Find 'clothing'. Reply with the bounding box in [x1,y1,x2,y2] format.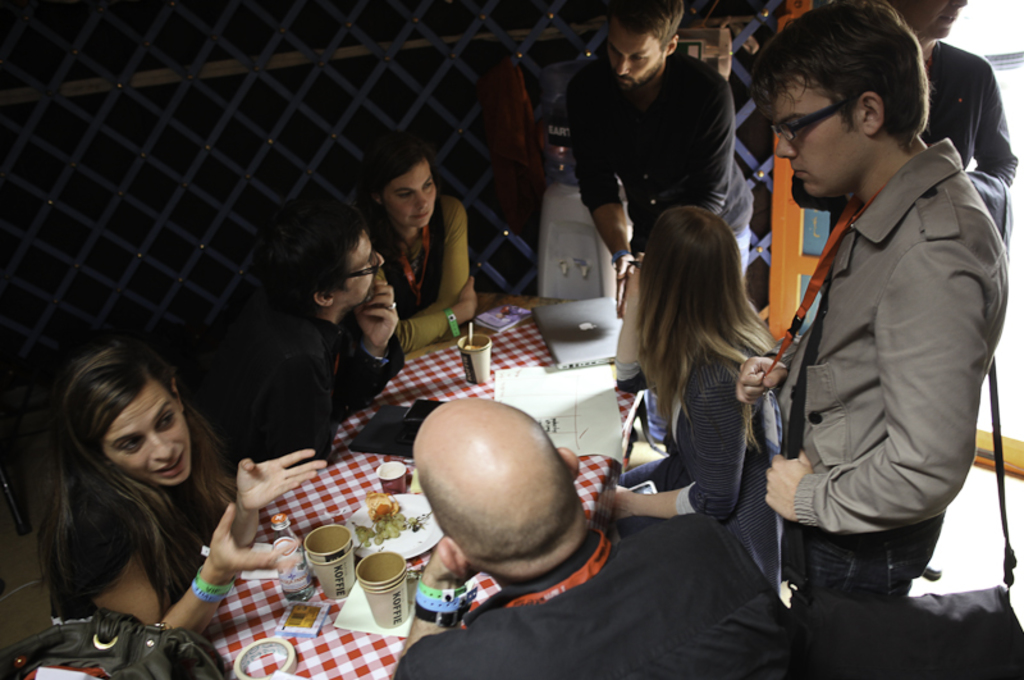
[378,191,472,346].
